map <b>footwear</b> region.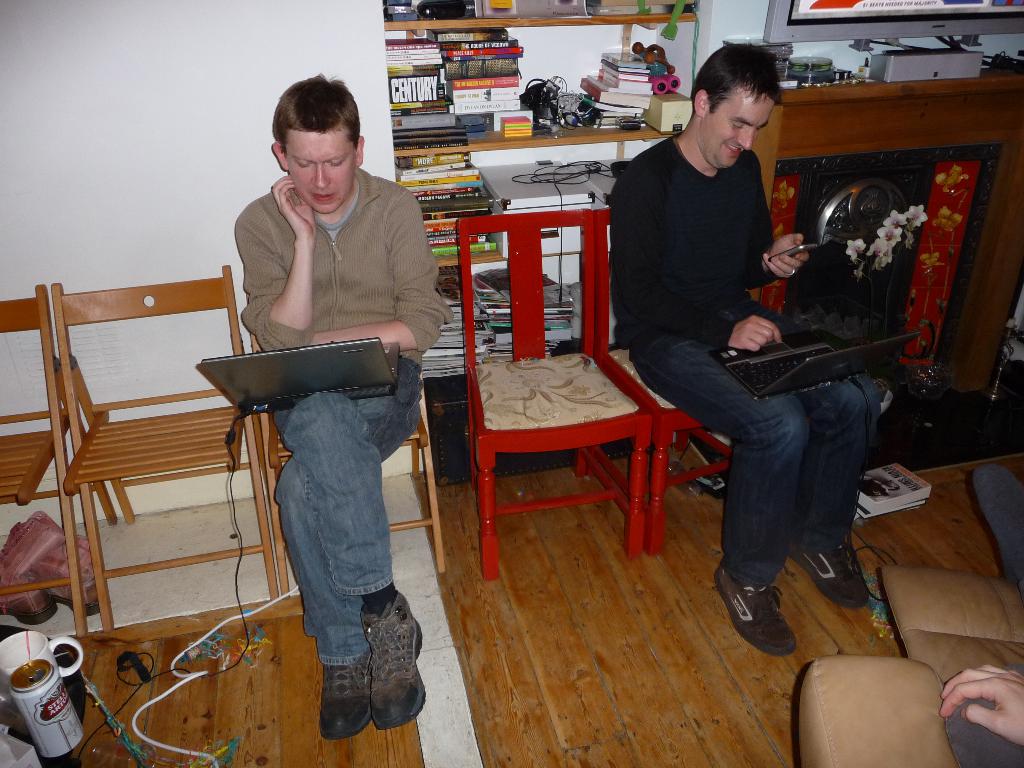
Mapped to bbox=(355, 590, 426, 725).
